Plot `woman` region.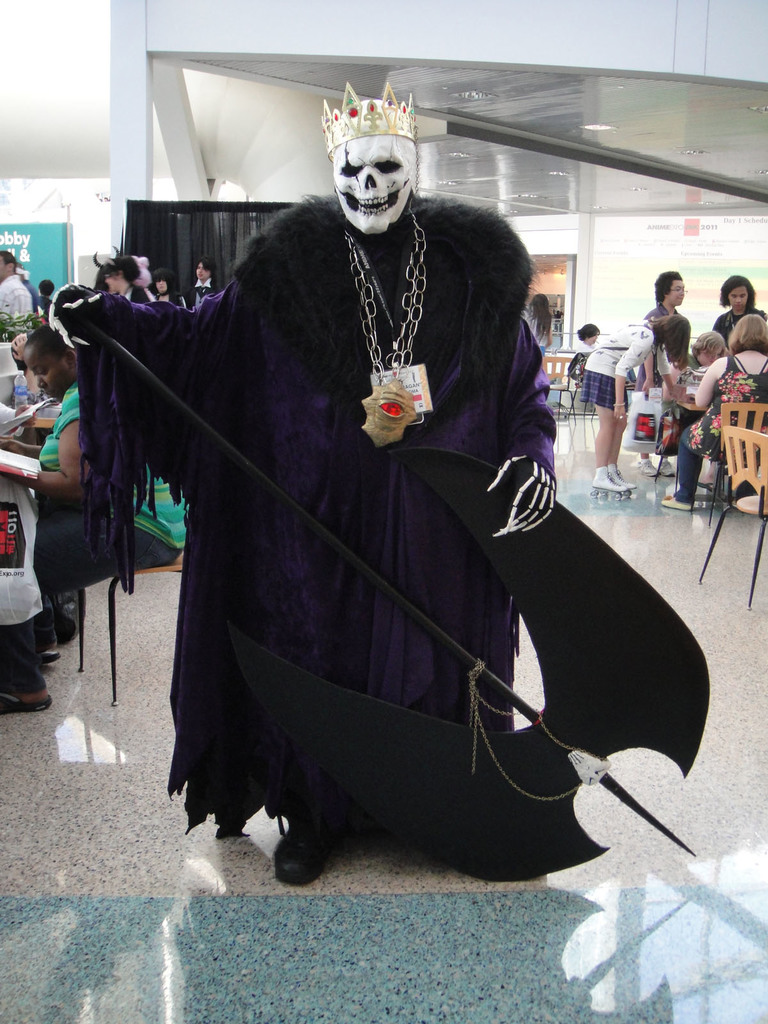
Plotted at [0,324,184,716].
